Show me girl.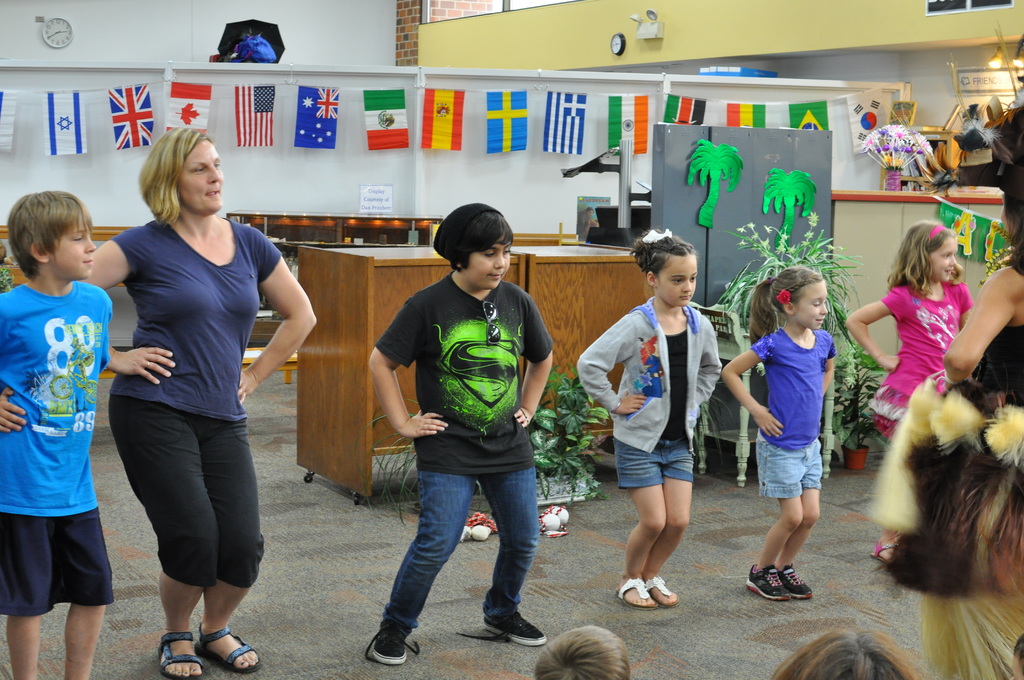
girl is here: box(845, 220, 970, 558).
